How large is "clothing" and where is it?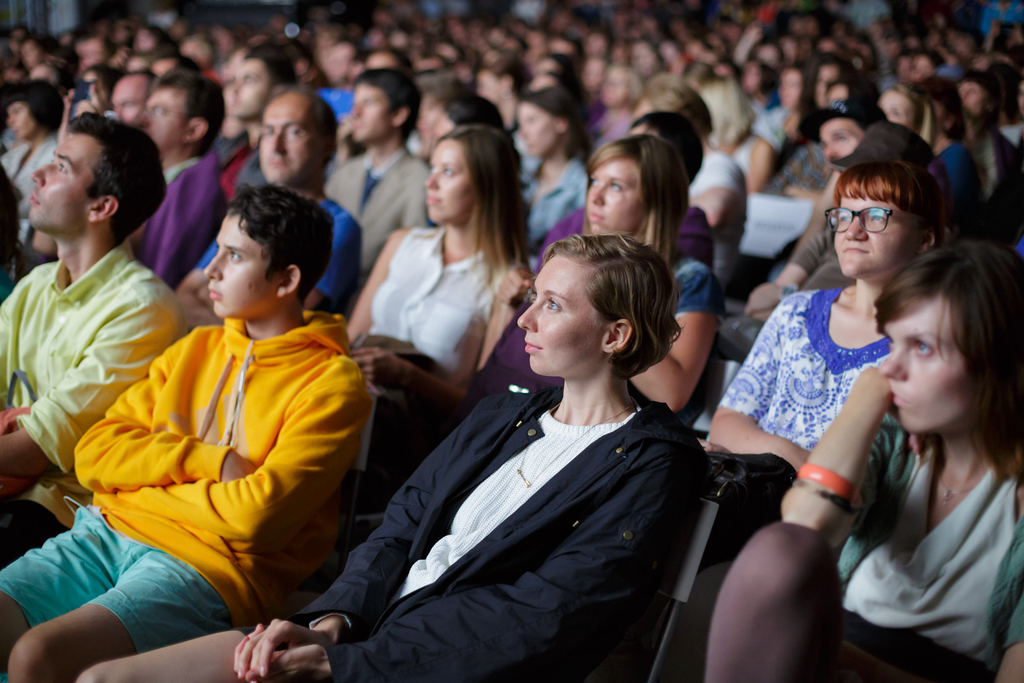
Bounding box: 682 152 749 291.
